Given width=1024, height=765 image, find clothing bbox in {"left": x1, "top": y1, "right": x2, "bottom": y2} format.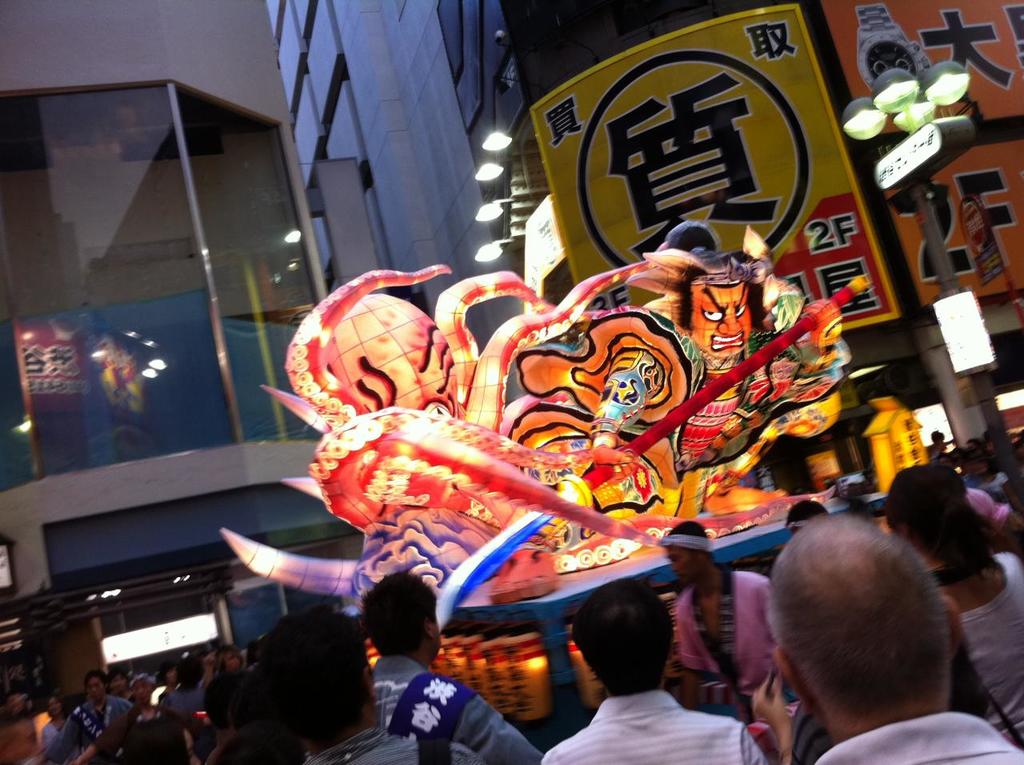
{"left": 65, "top": 691, "right": 139, "bottom": 764}.
